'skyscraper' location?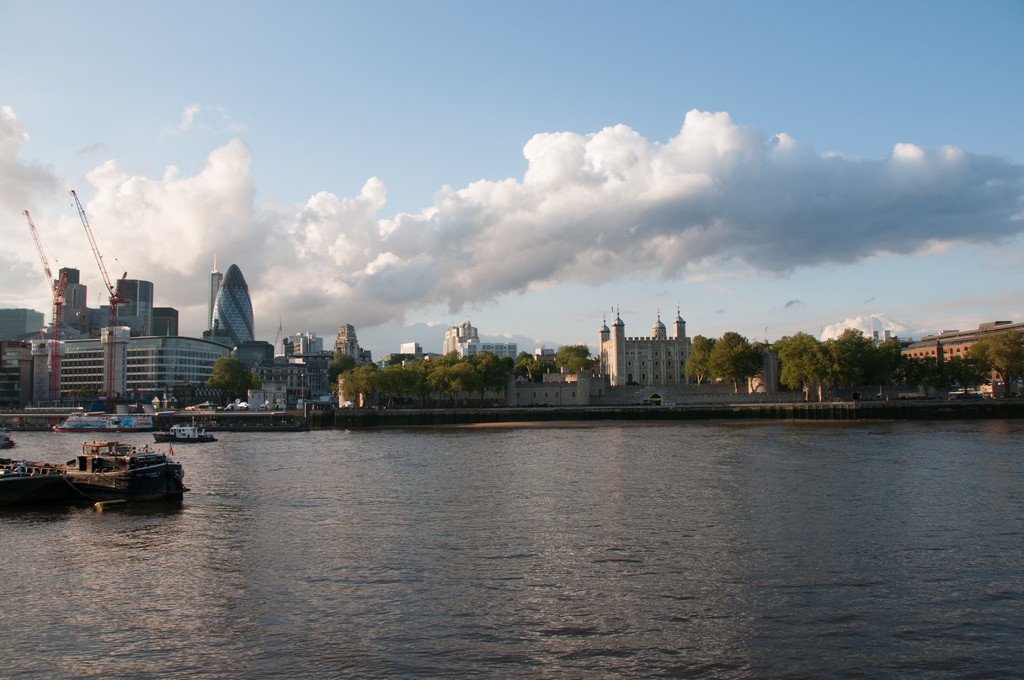
rect(200, 261, 284, 373)
